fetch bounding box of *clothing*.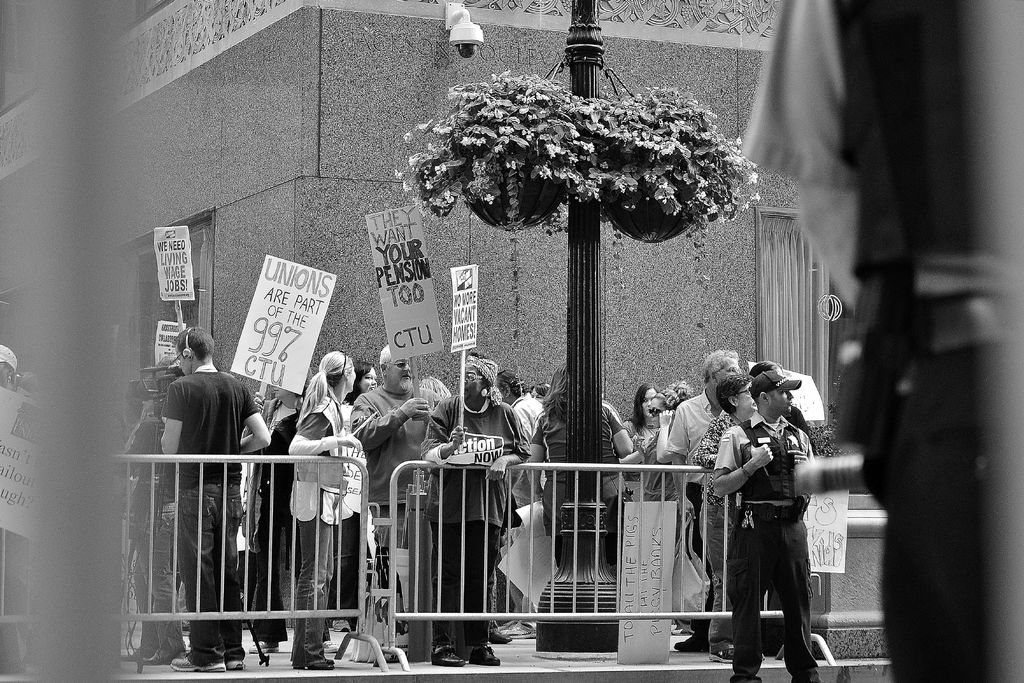
Bbox: x1=292, y1=384, x2=344, y2=668.
